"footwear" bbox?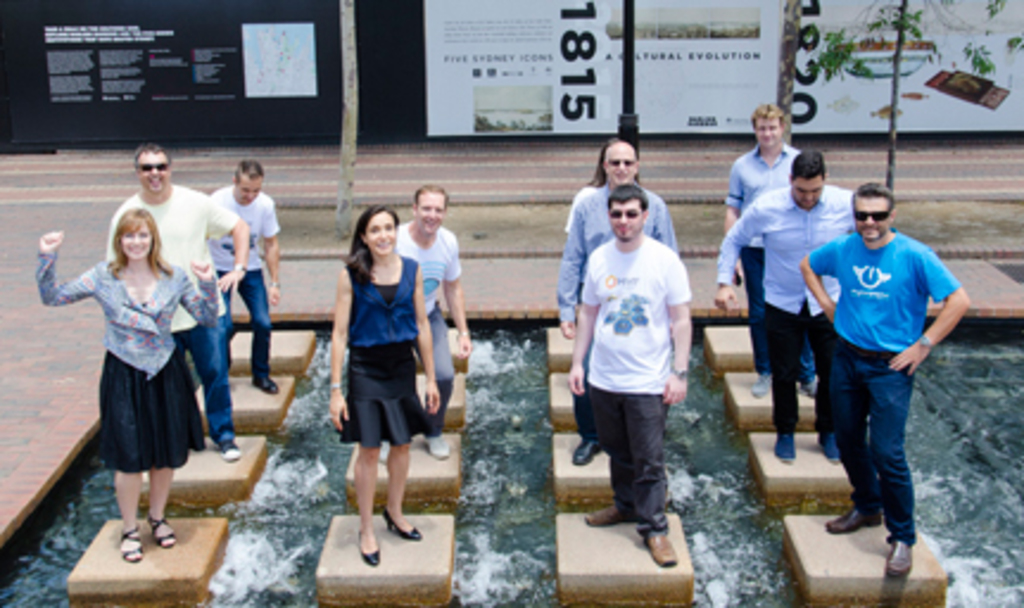
crop(356, 527, 380, 563)
